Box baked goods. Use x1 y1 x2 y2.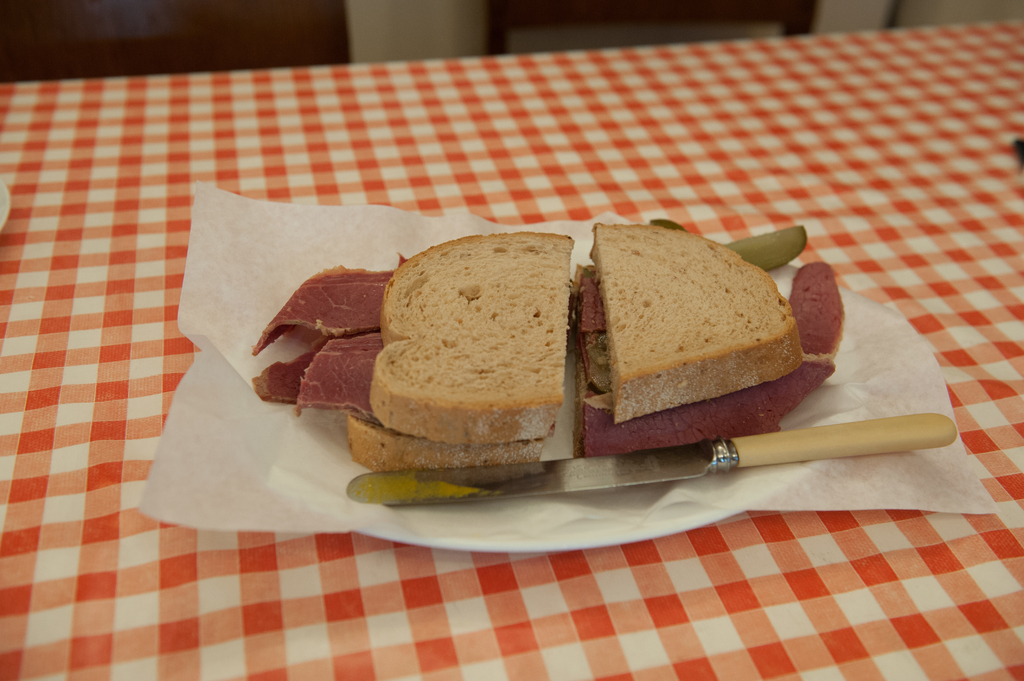
339 232 579 472.
